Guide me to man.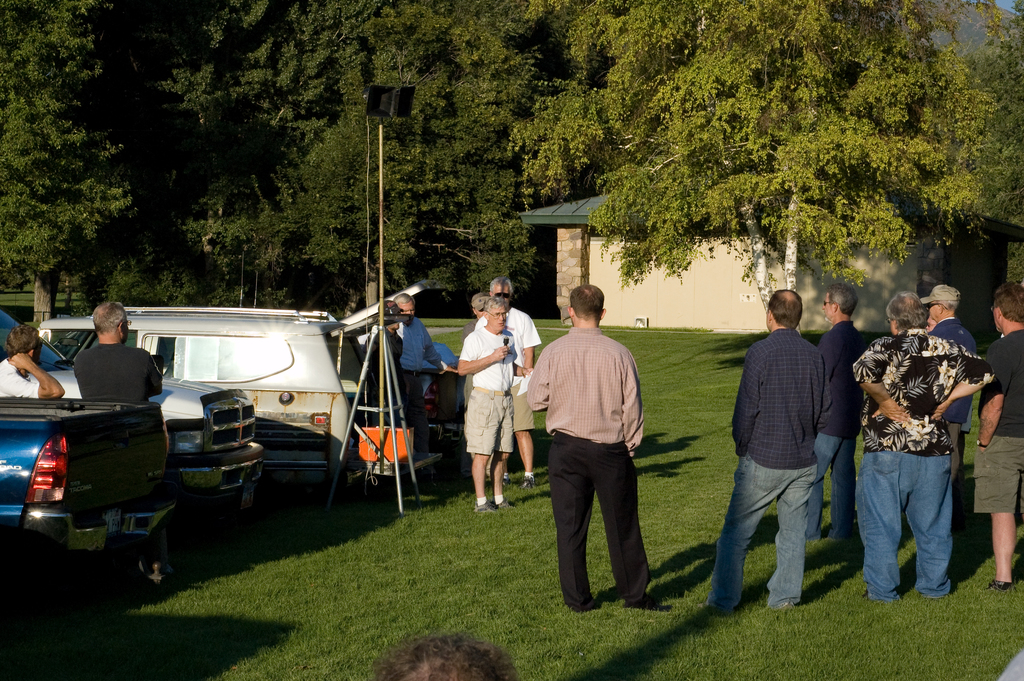
Guidance: (521, 276, 657, 615).
